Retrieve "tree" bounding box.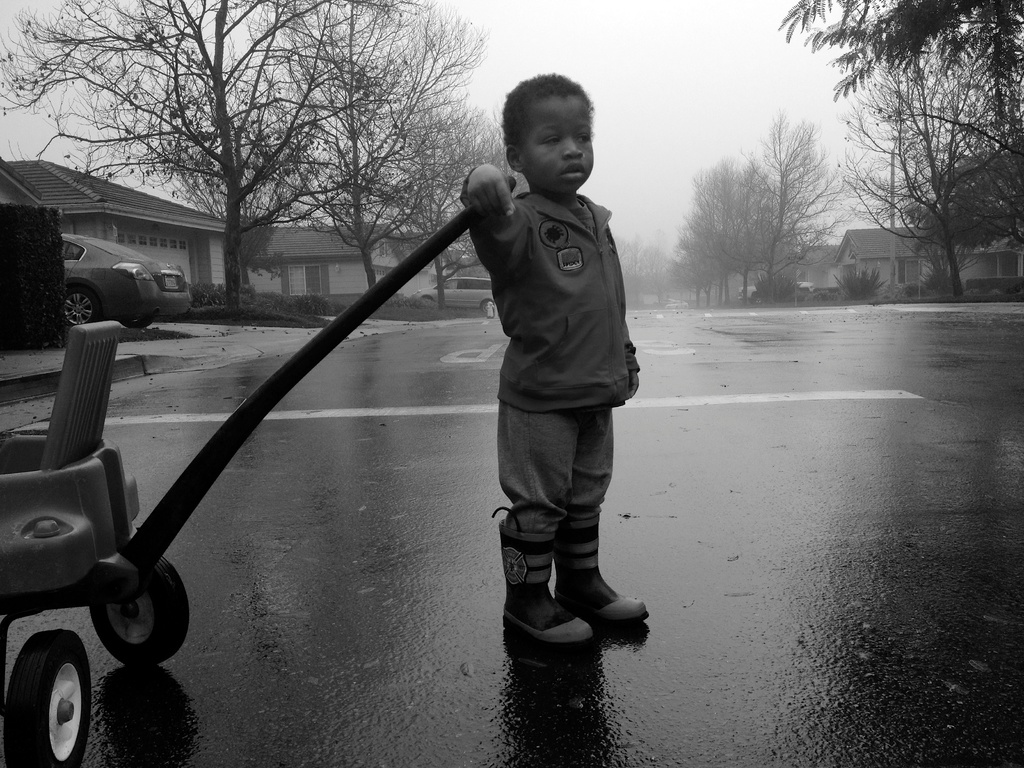
Bounding box: box=[285, 0, 513, 314].
